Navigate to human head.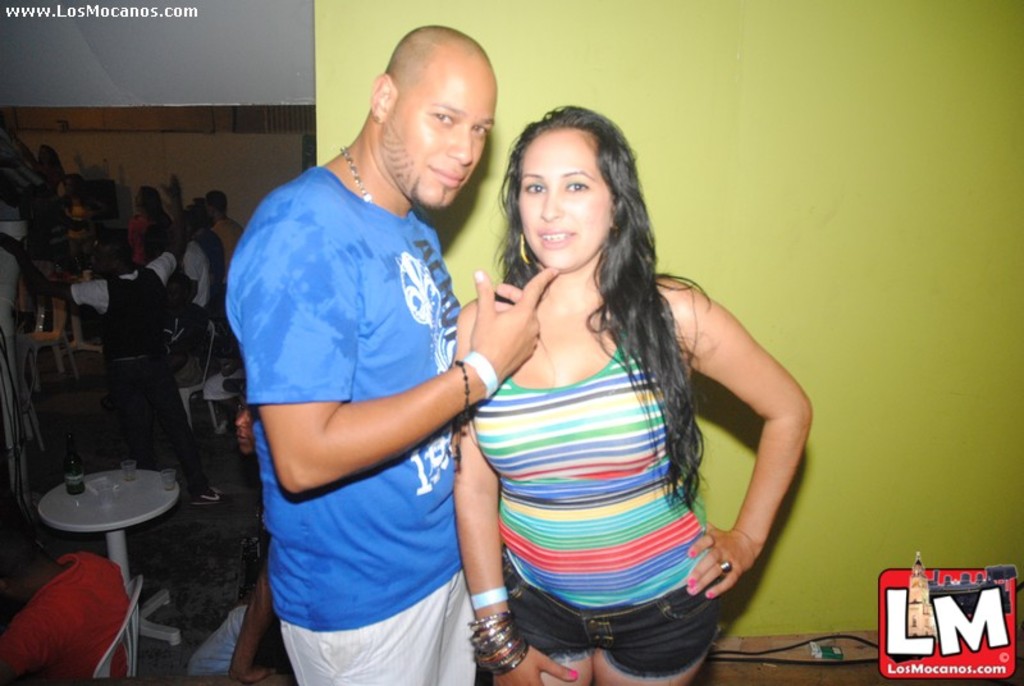
Navigation target: [x1=189, y1=203, x2=212, y2=230].
